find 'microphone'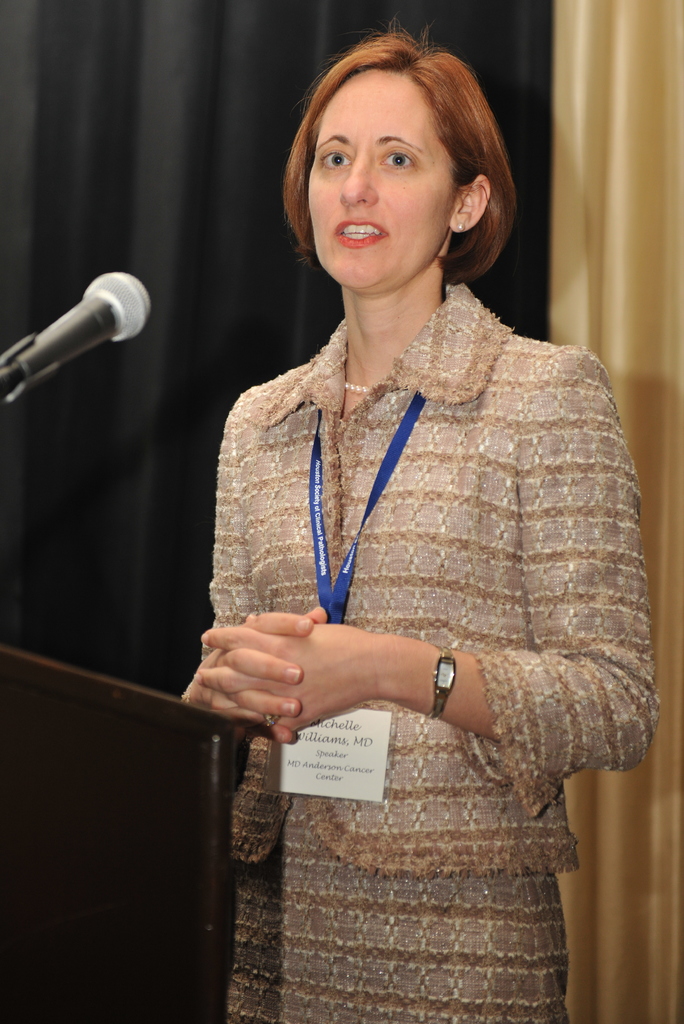
x1=5, y1=261, x2=151, y2=401
